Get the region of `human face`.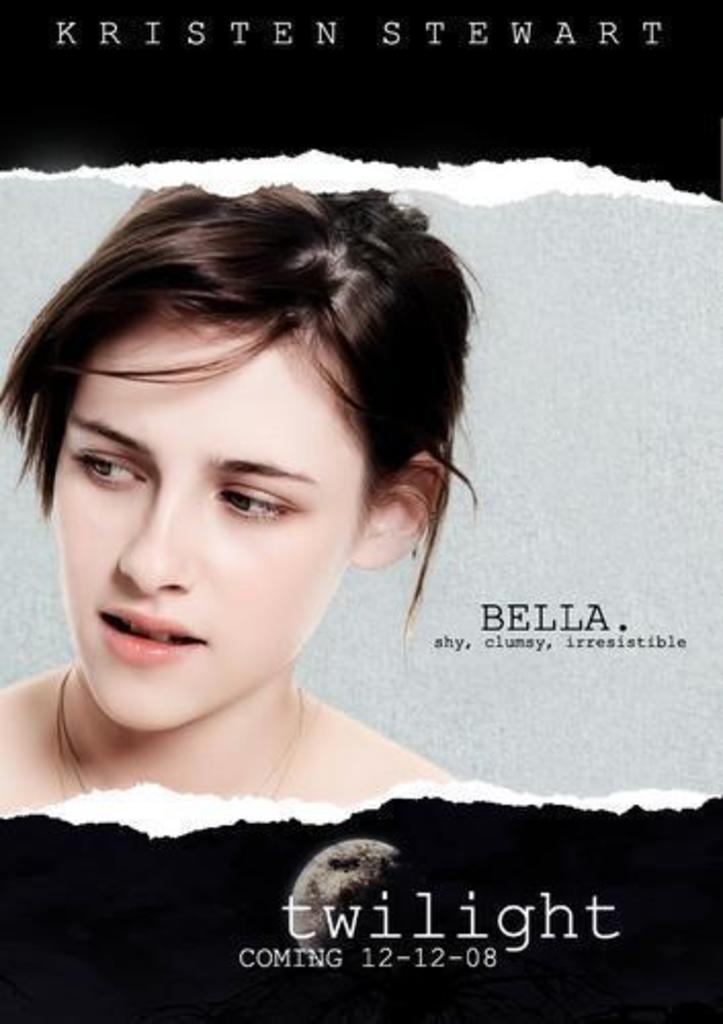
(left=55, top=307, right=369, bottom=729).
